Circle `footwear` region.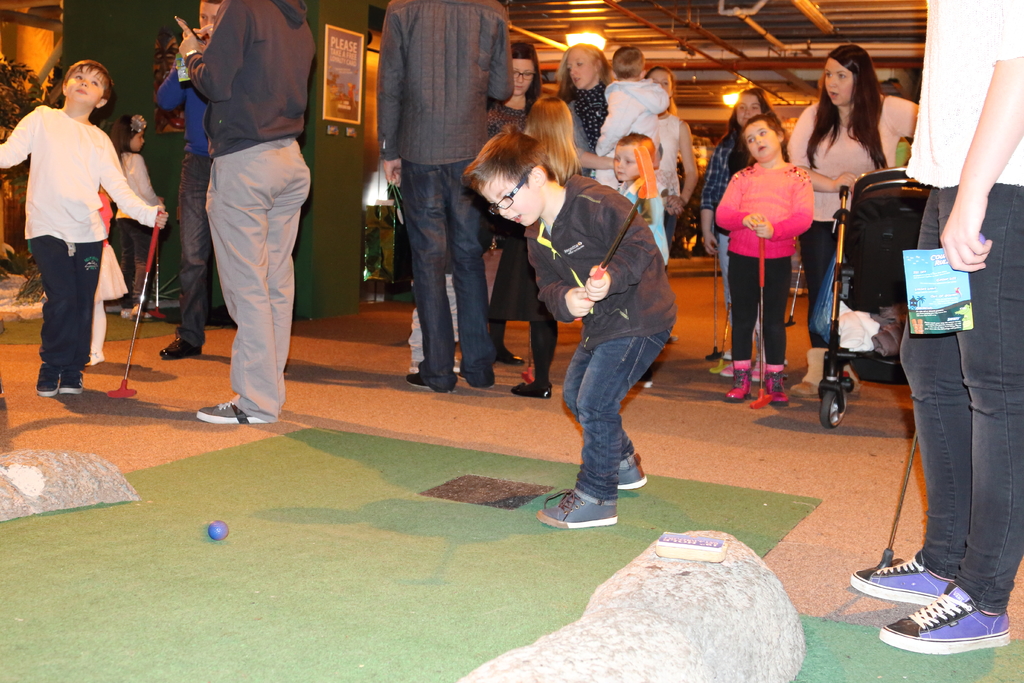
Region: x1=195, y1=400, x2=264, y2=423.
